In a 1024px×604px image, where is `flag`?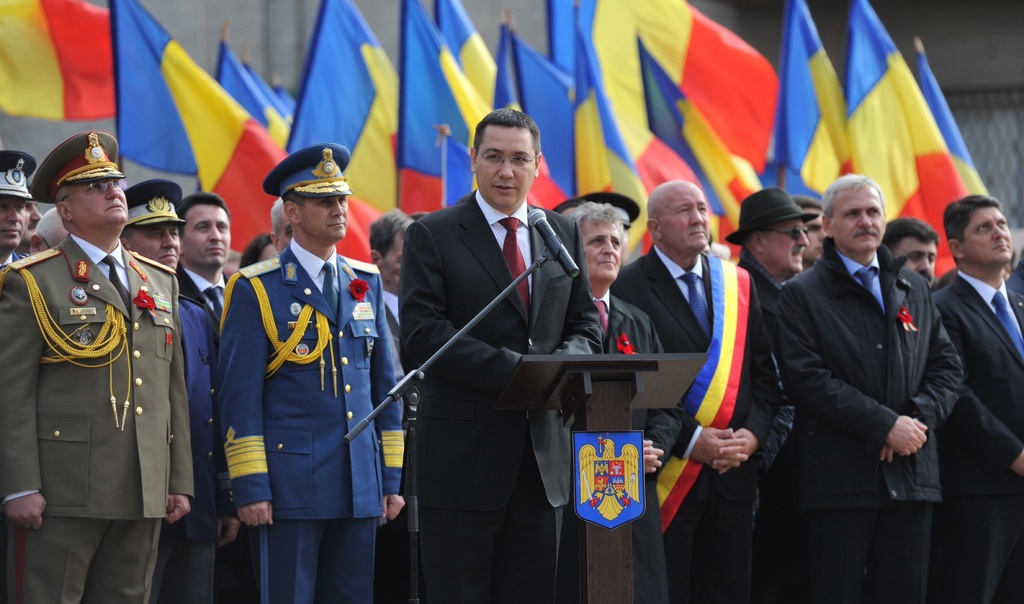
box(654, 257, 747, 537).
